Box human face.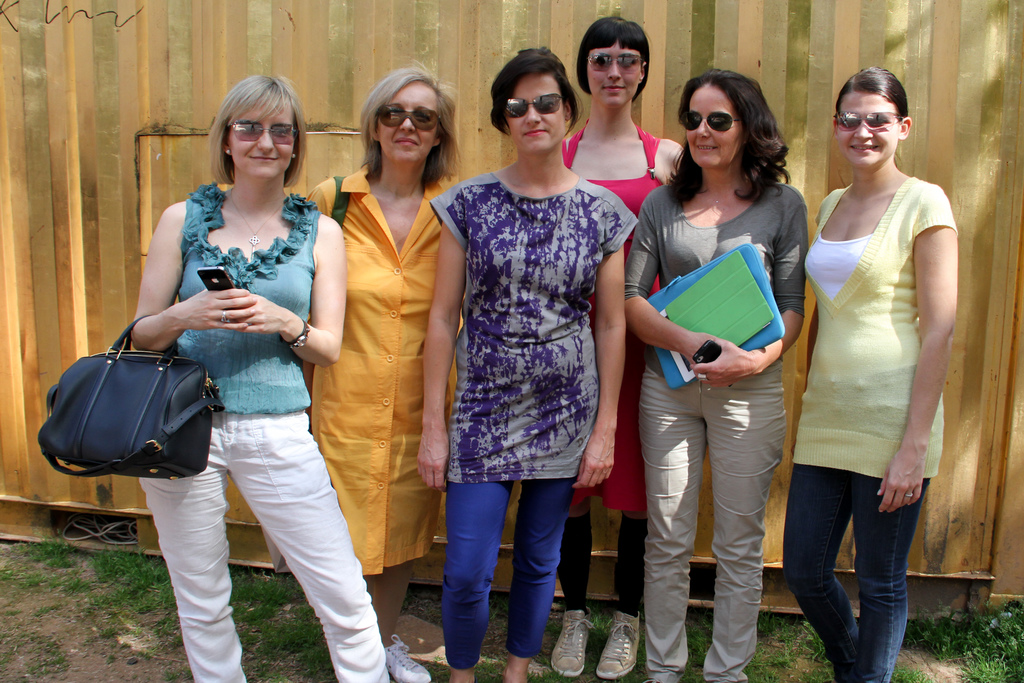
(left=585, top=43, right=643, bottom=108).
